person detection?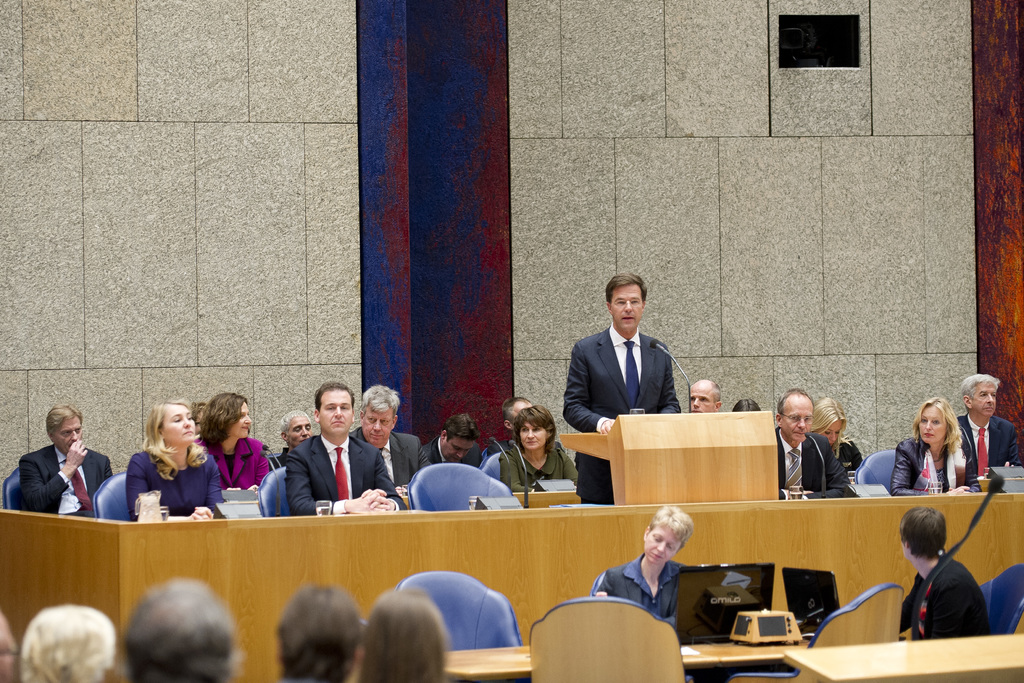
[495, 408, 577, 488]
